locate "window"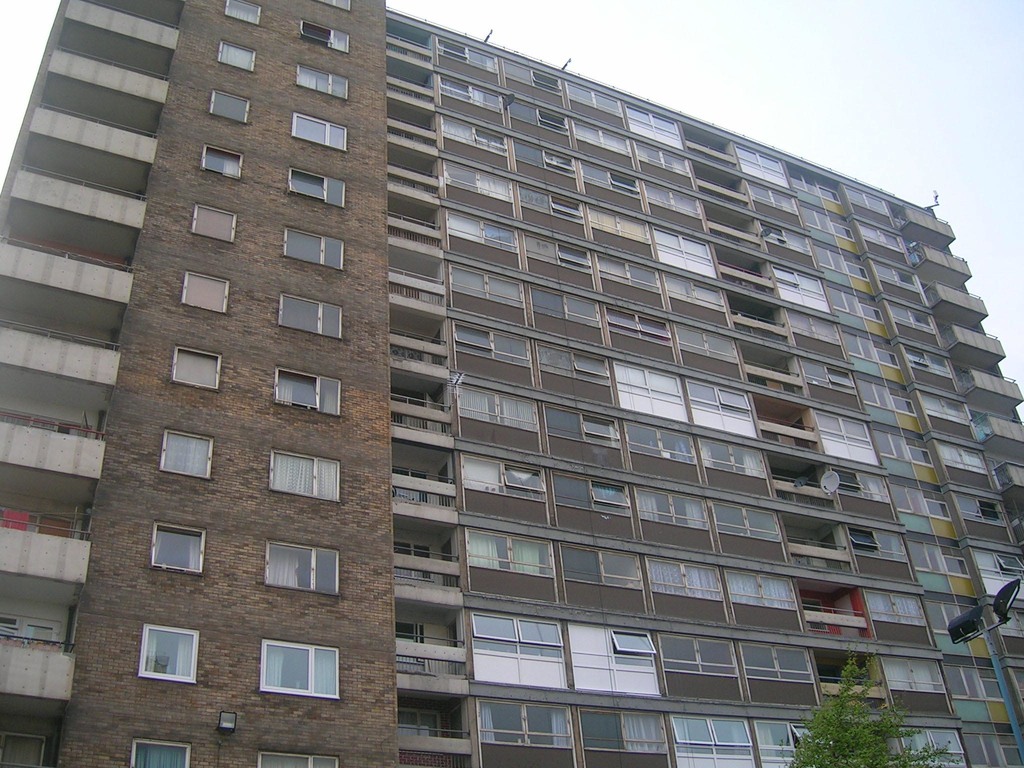
(221,46,260,81)
